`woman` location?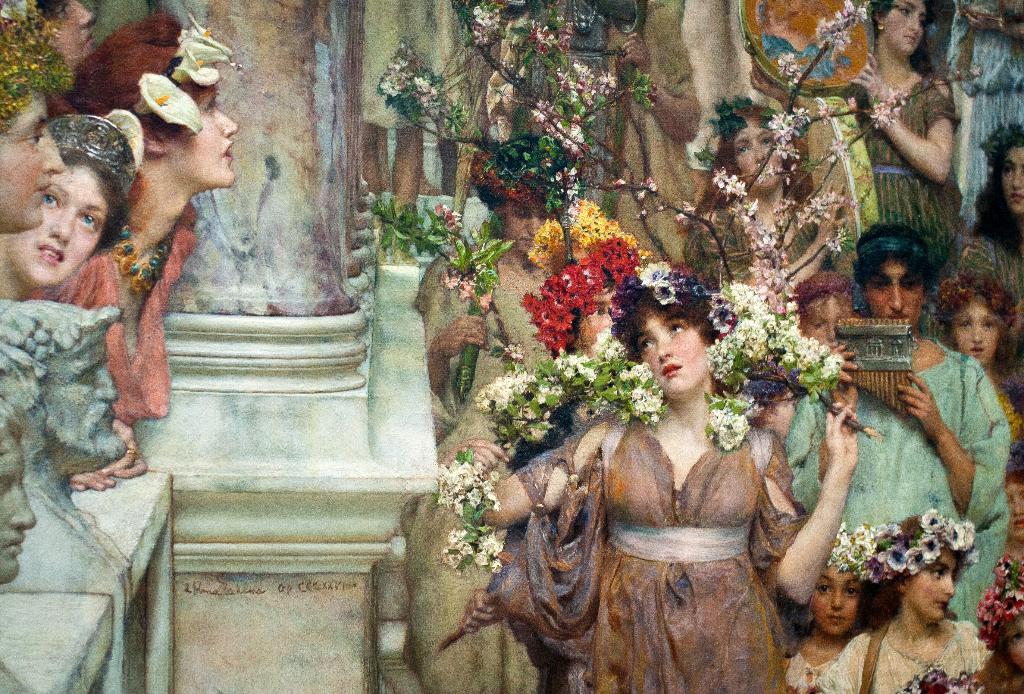
[x1=783, y1=525, x2=872, y2=693]
